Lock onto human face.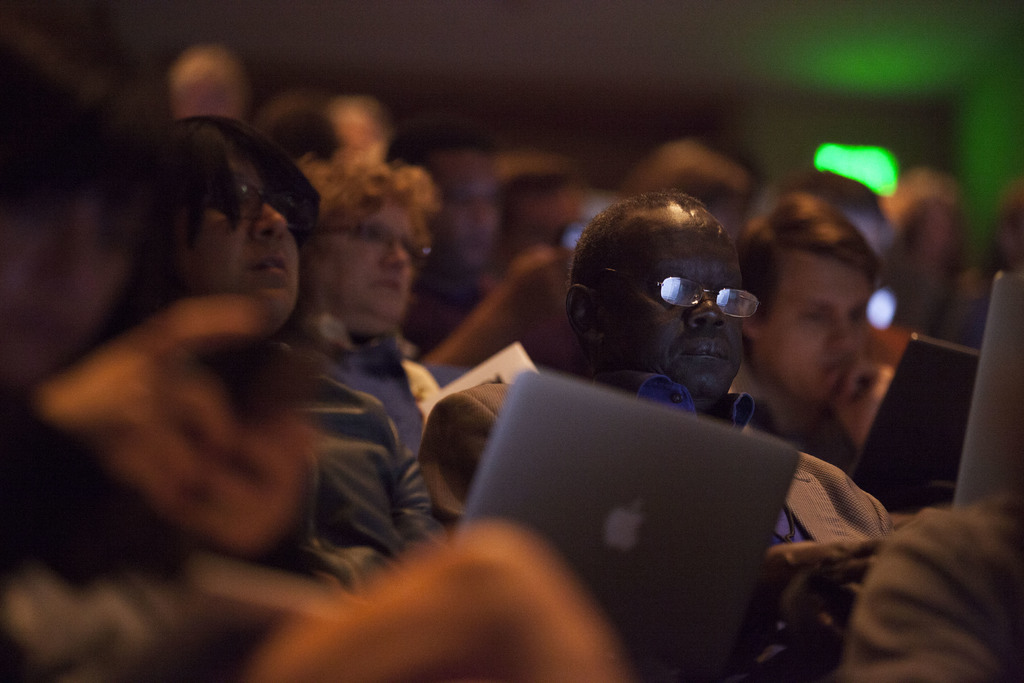
Locked: <region>590, 205, 744, 413</region>.
